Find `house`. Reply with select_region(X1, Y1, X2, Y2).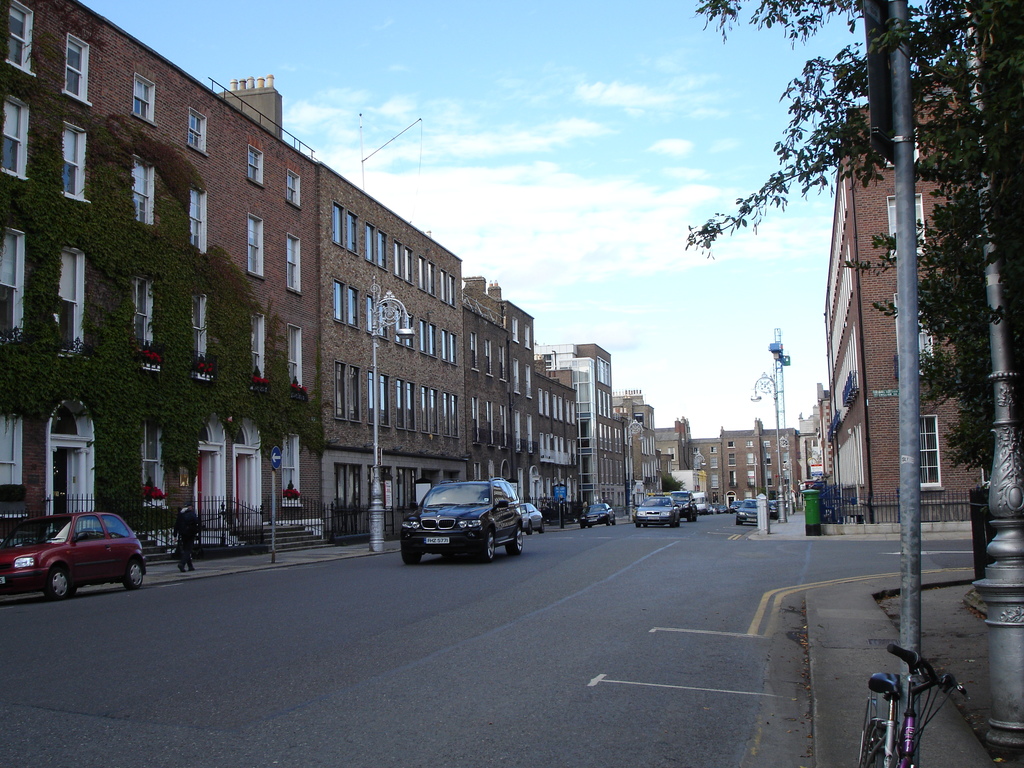
select_region(456, 270, 630, 527).
